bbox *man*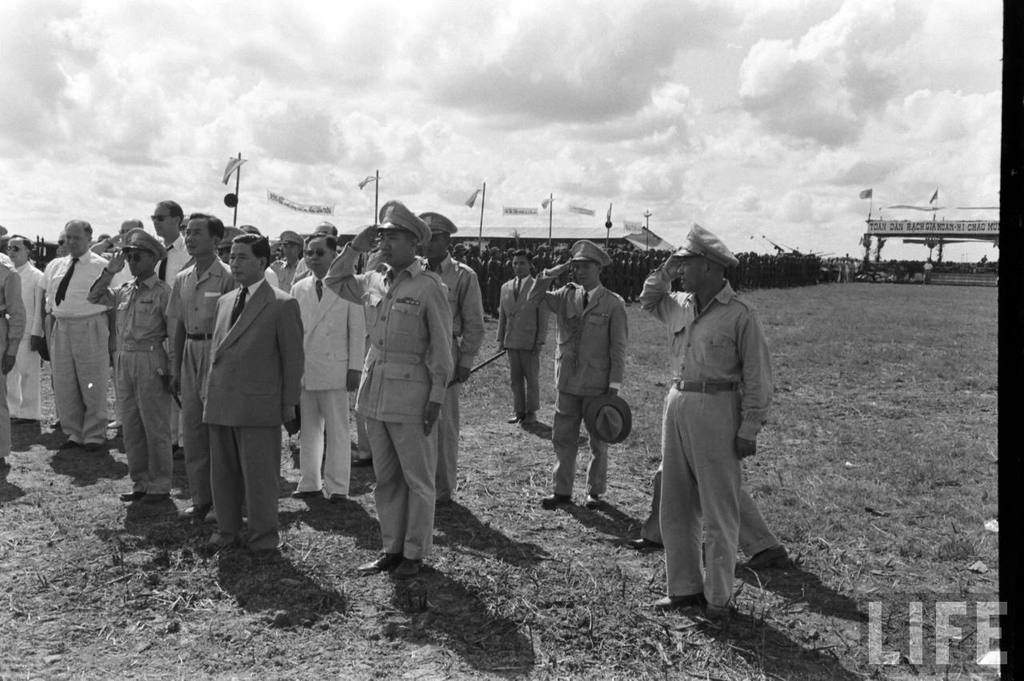
box=[648, 215, 777, 630]
